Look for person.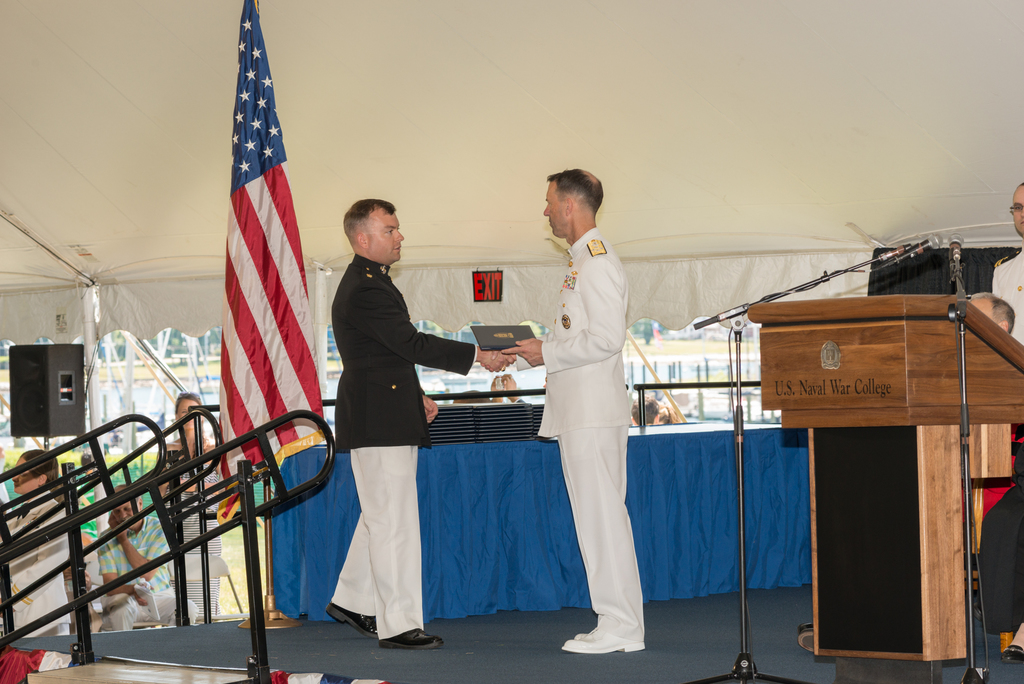
Found: locate(331, 196, 518, 651).
